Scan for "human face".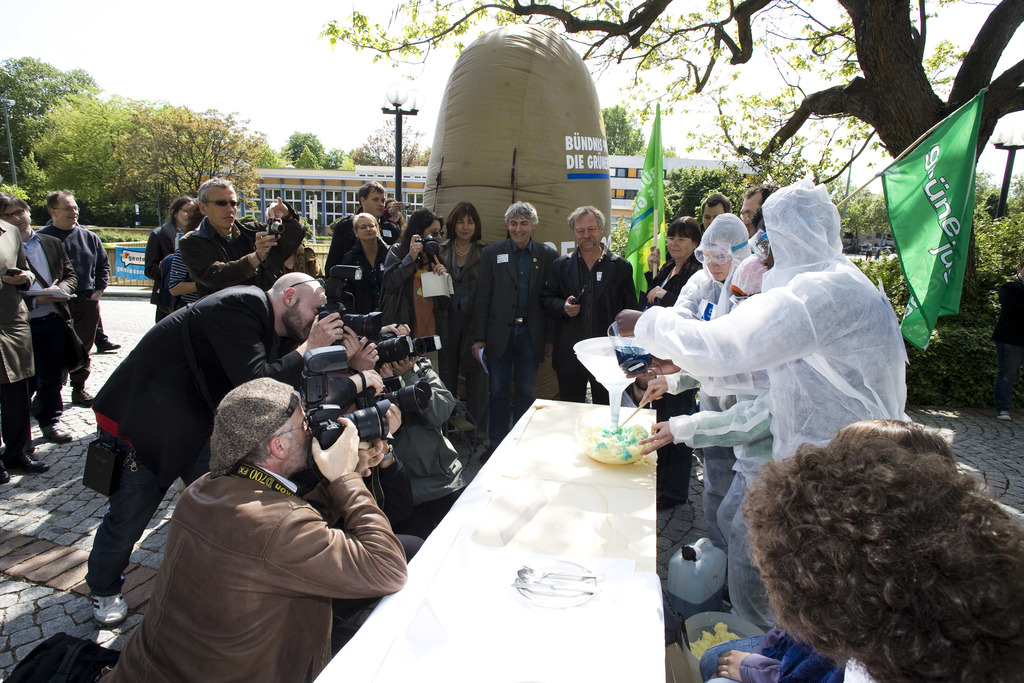
Scan result: [left=666, top=238, right=692, bottom=257].
